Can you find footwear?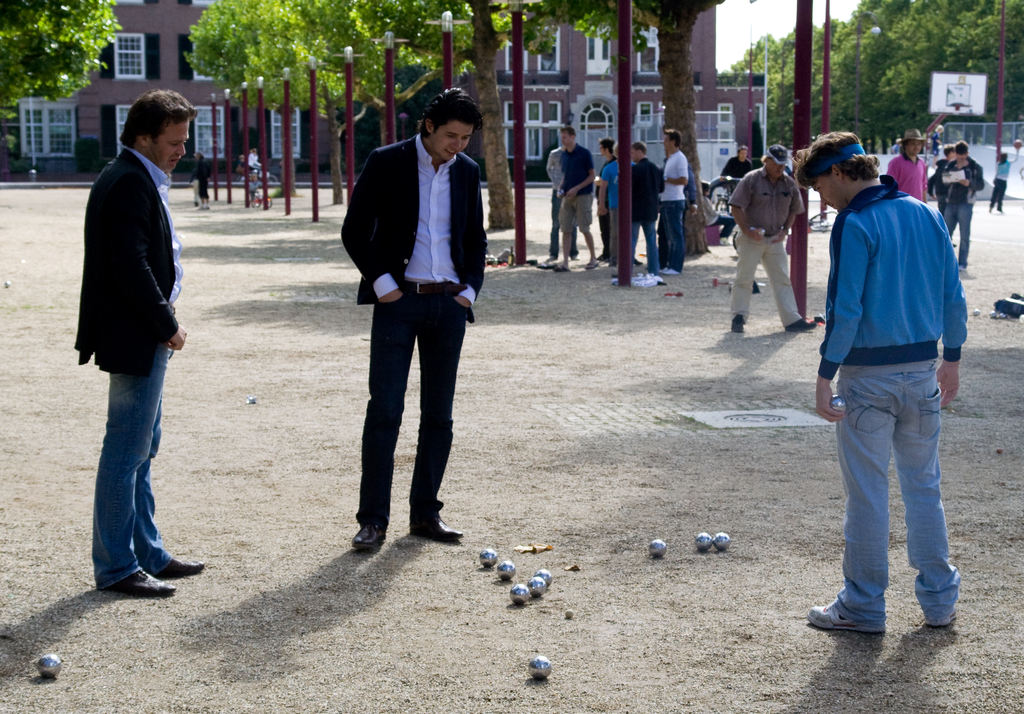
Yes, bounding box: l=957, t=259, r=970, b=277.
